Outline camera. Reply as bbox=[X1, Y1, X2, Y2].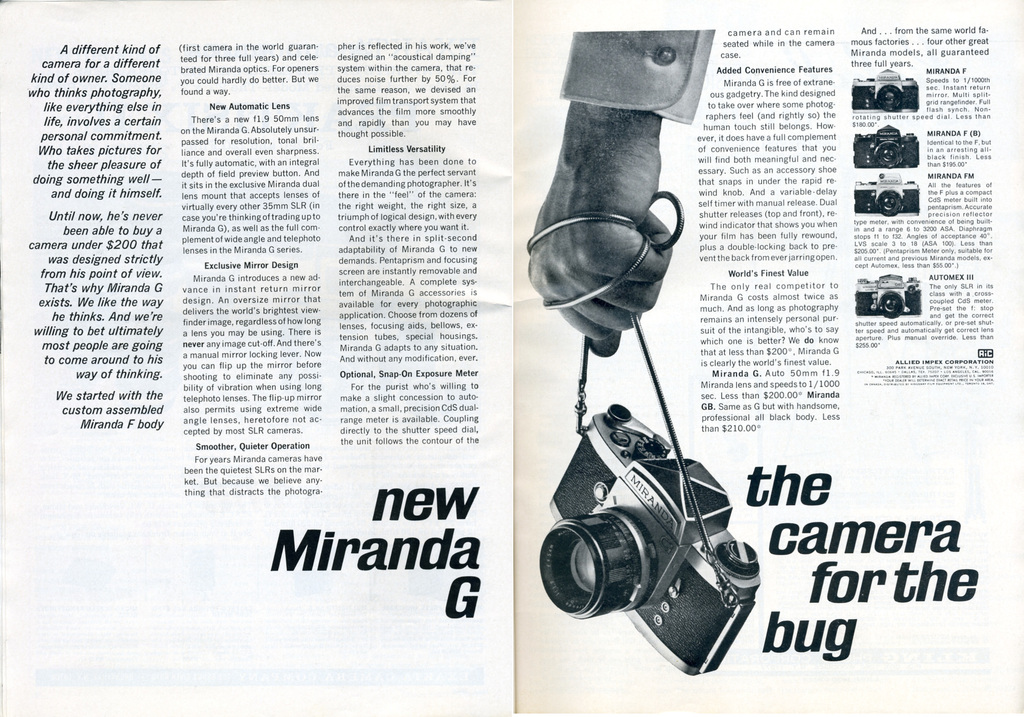
bbox=[532, 402, 756, 680].
